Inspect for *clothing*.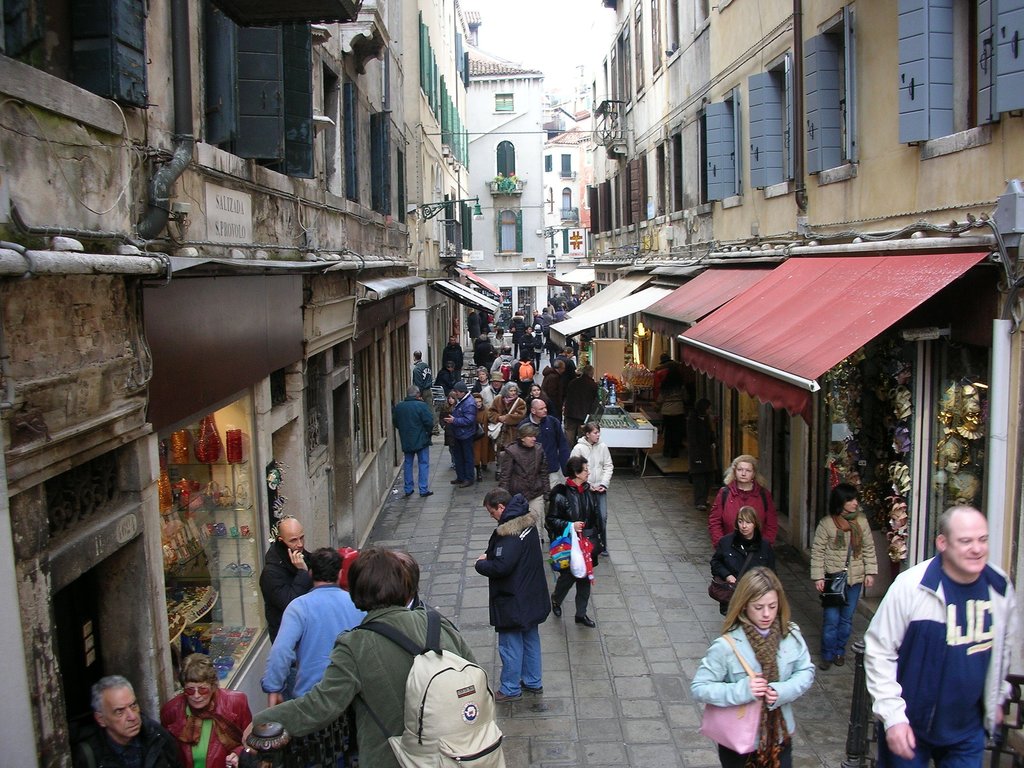
Inspection: left=579, top=419, right=637, bottom=554.
